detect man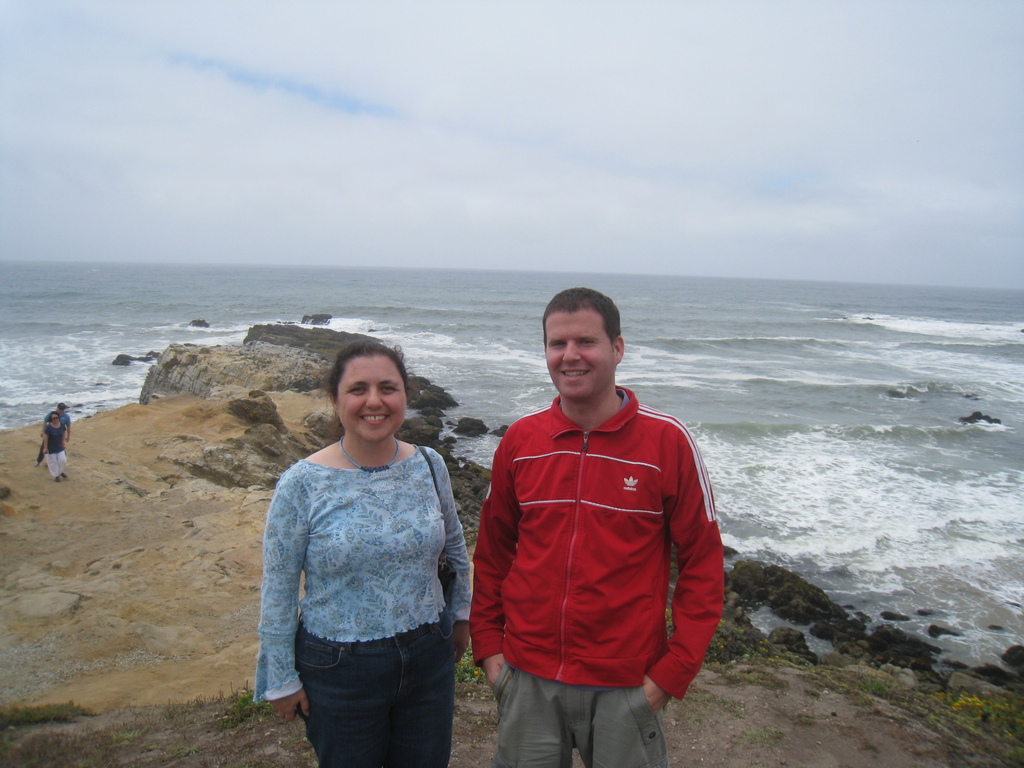
43:400:68:438
